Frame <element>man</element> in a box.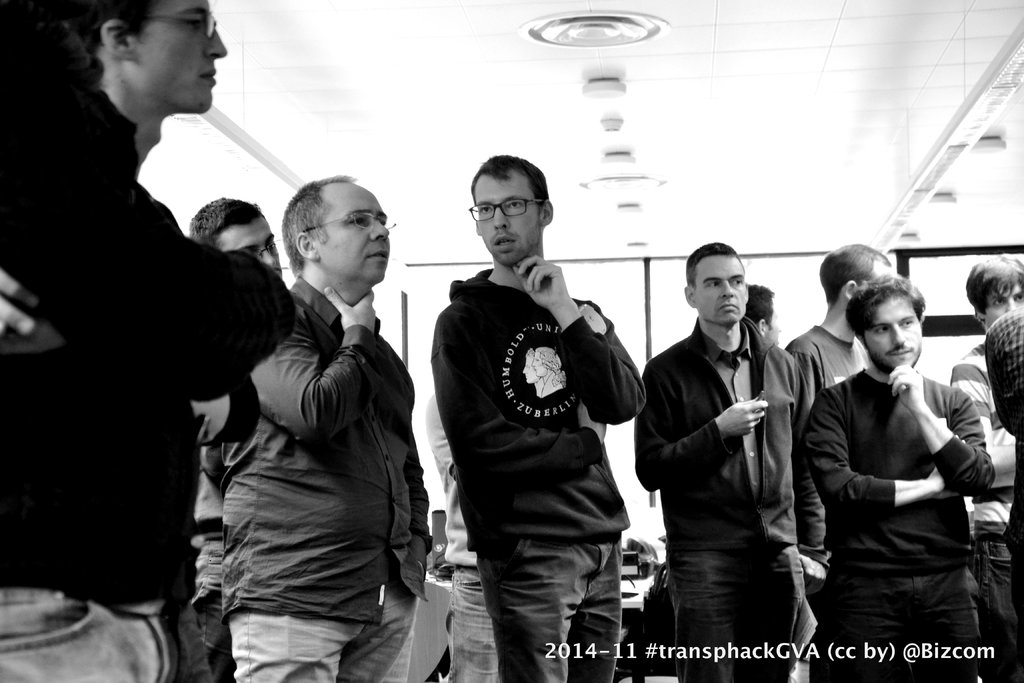
(x1=431, y1=158, x2=650, y2=682).
